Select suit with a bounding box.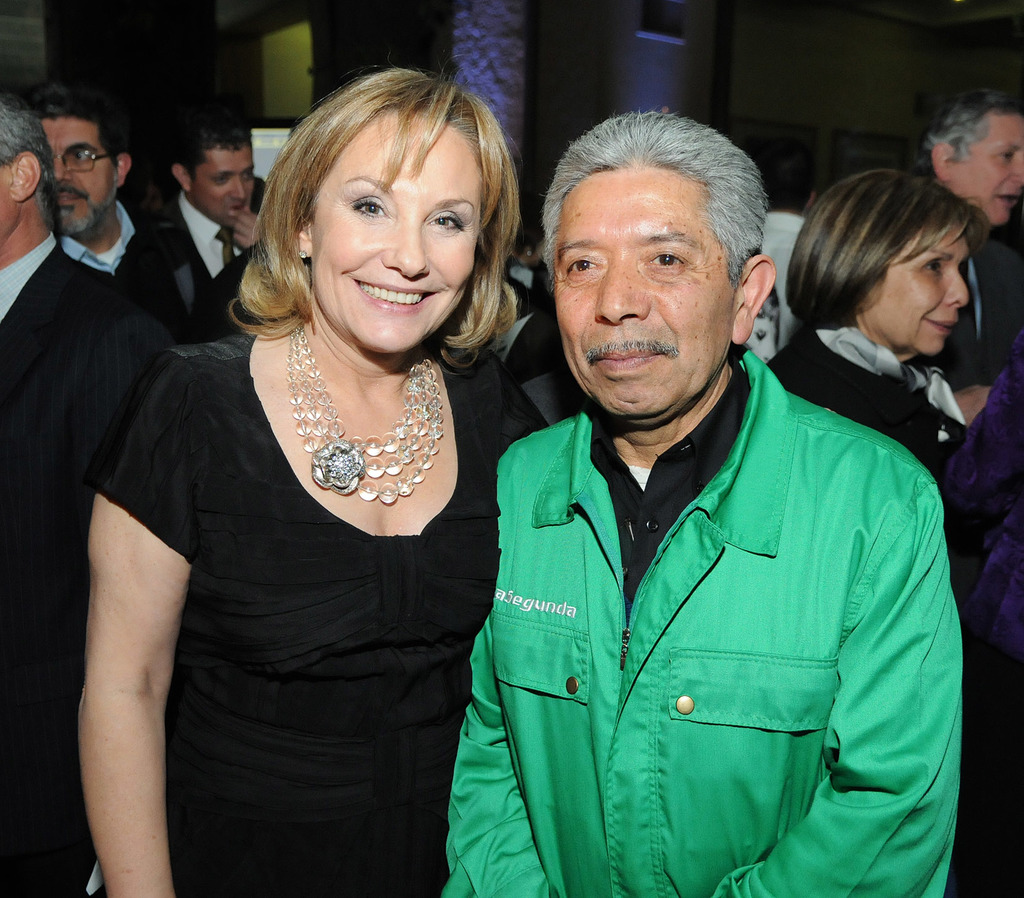
l=47, t=200, r=182, b=350.
